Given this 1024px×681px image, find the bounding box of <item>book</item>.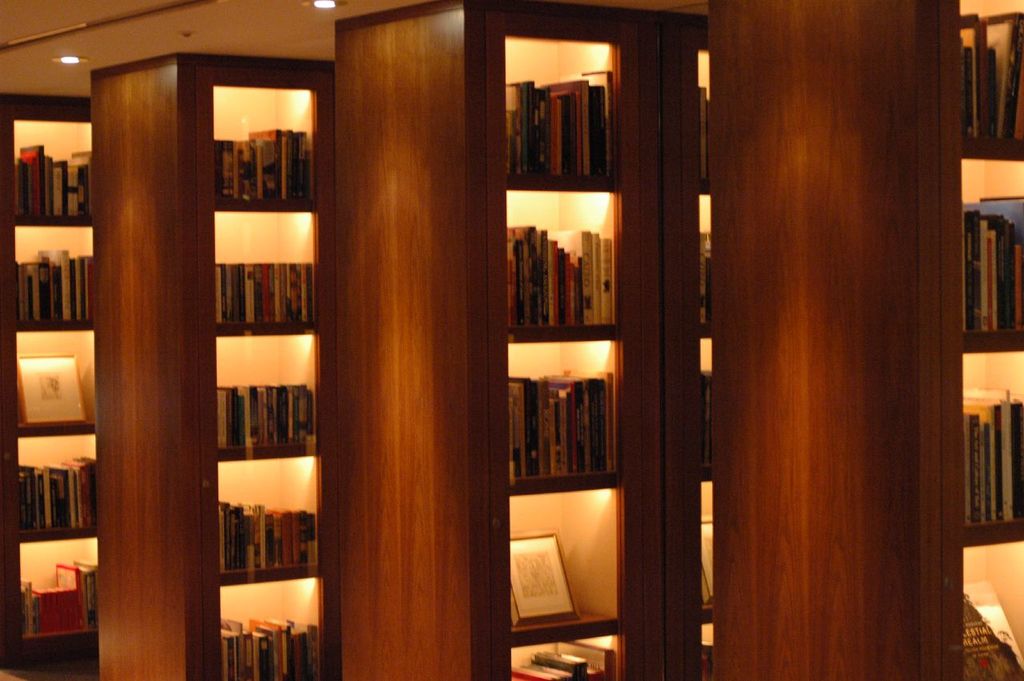
box(502, 66, 617, 182).
